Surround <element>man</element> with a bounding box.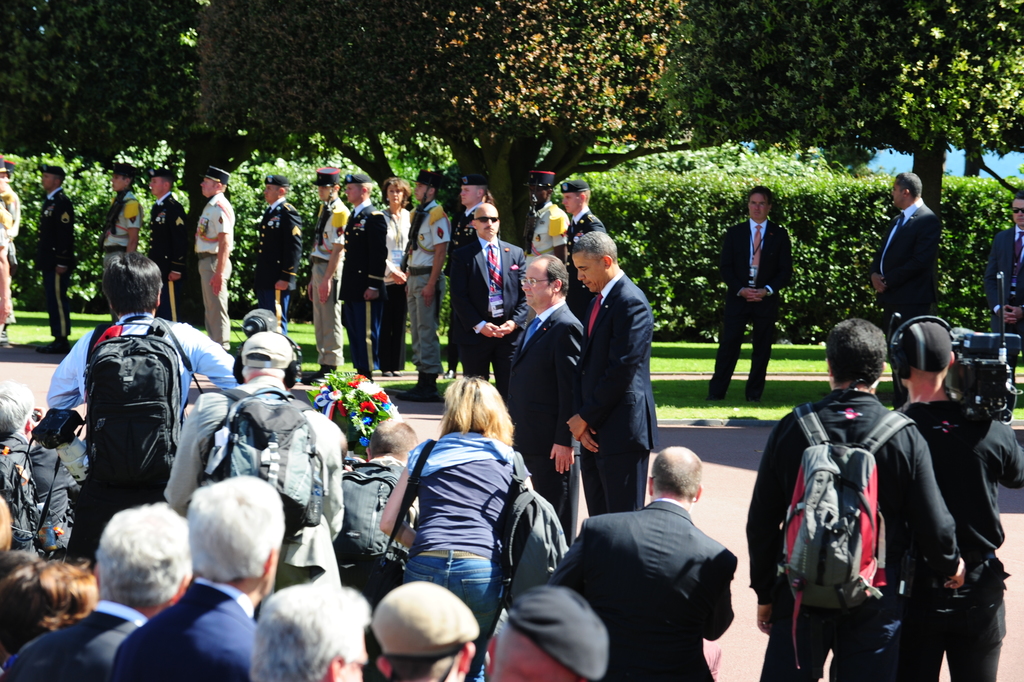
(103,161,142,258).
